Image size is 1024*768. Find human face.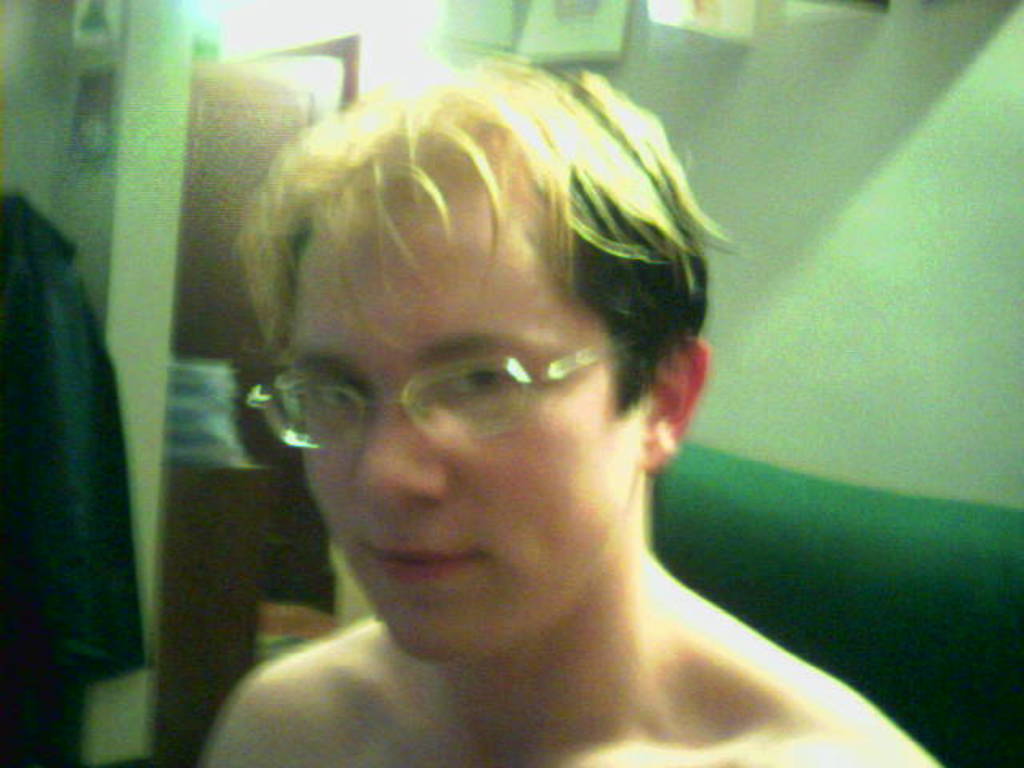
region(294, 173, 646, 664).
